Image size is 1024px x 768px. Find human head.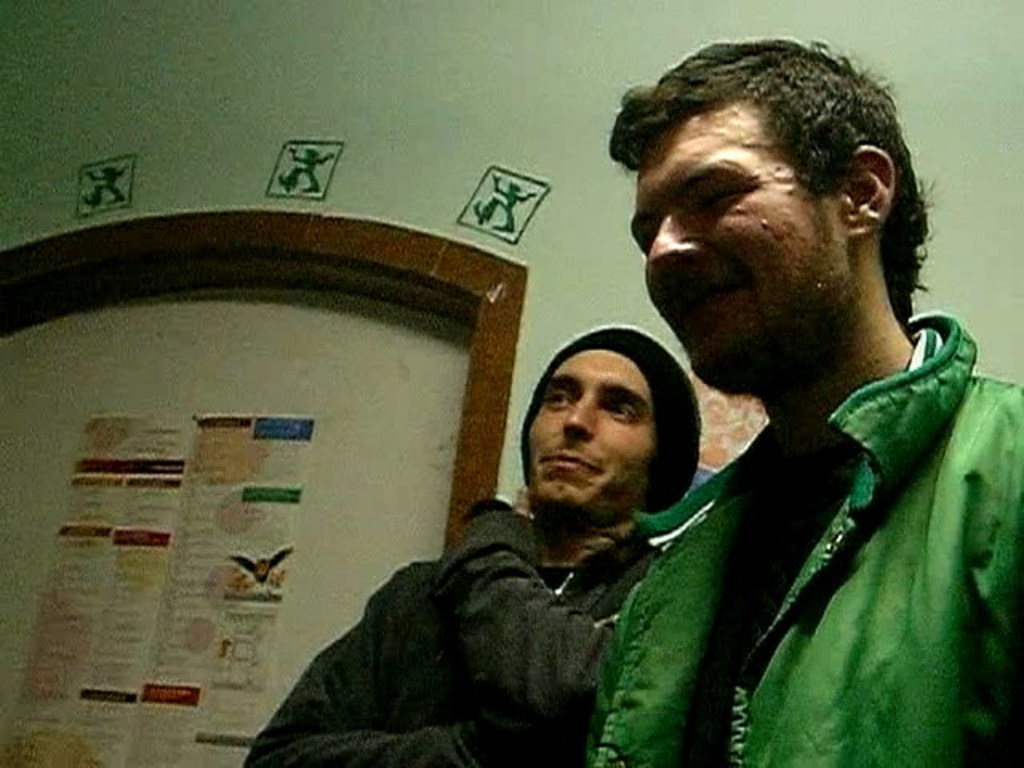
[left=523, top=331, right=694, bottom=502].
